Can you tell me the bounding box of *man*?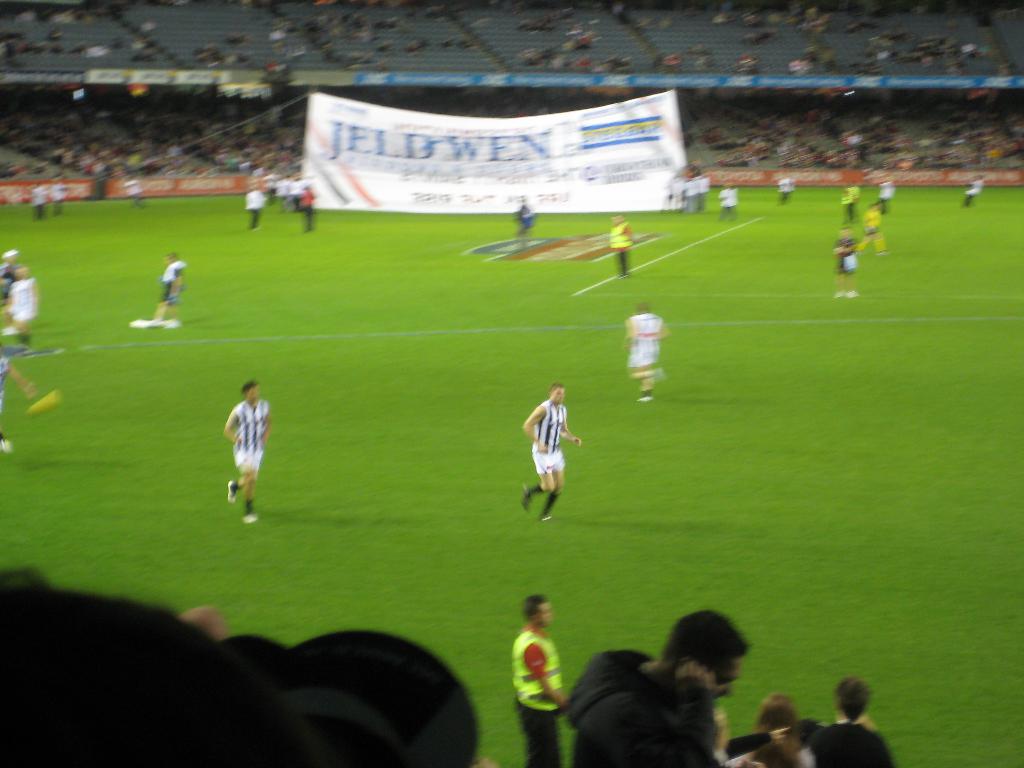
x1=510, y1=590, x2=564, y2=767.
